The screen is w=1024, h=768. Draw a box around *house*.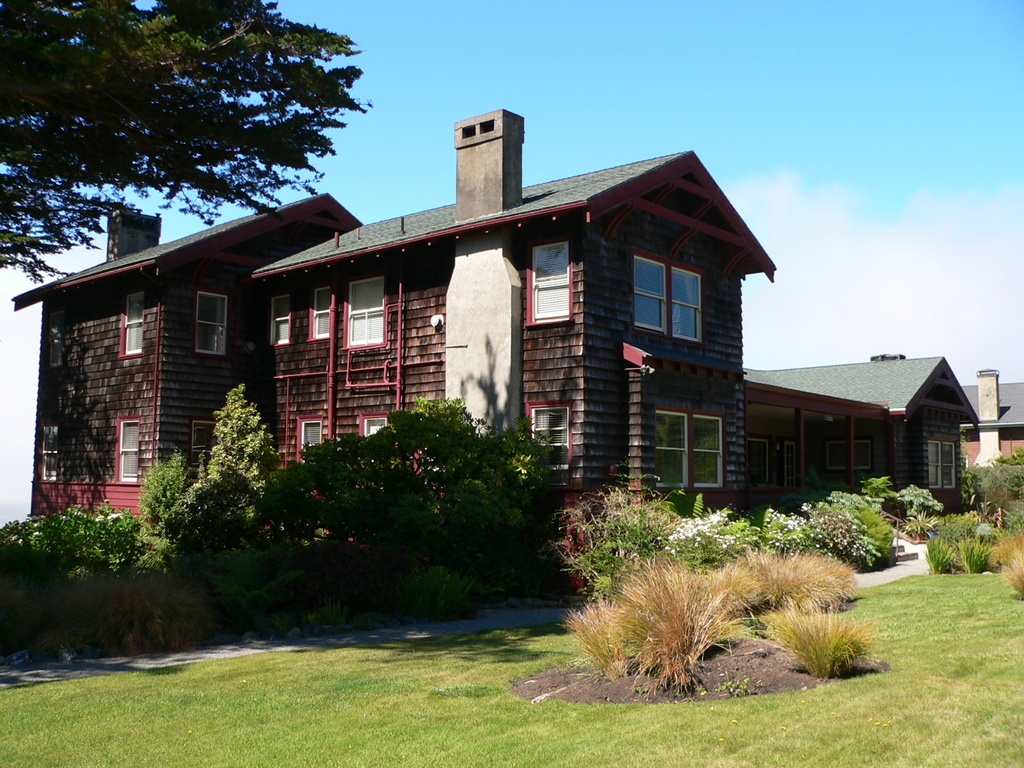
left=741, top=353, right=982, bottom=518.
